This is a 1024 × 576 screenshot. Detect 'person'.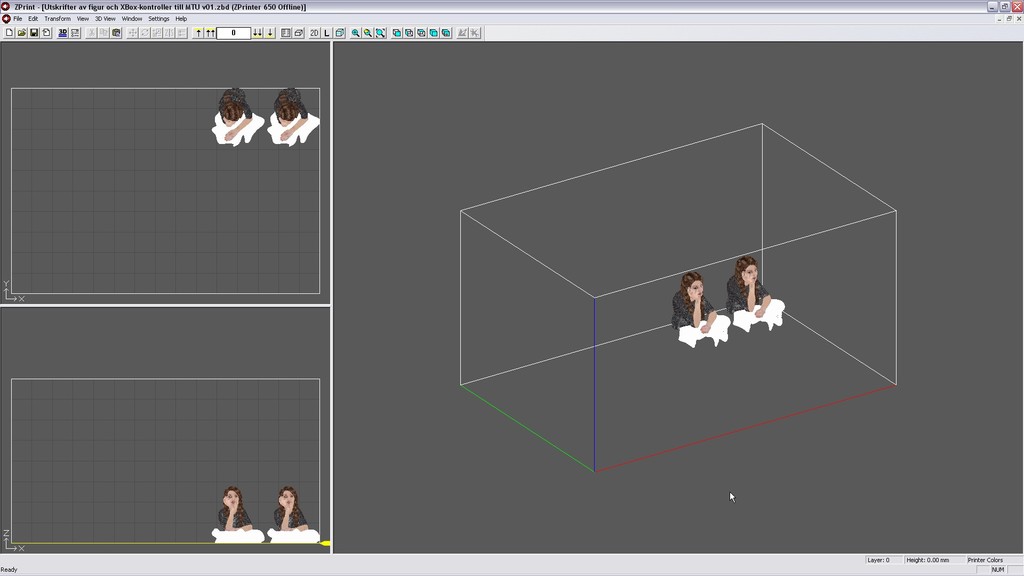
<box>268,86,320,144</box>.
